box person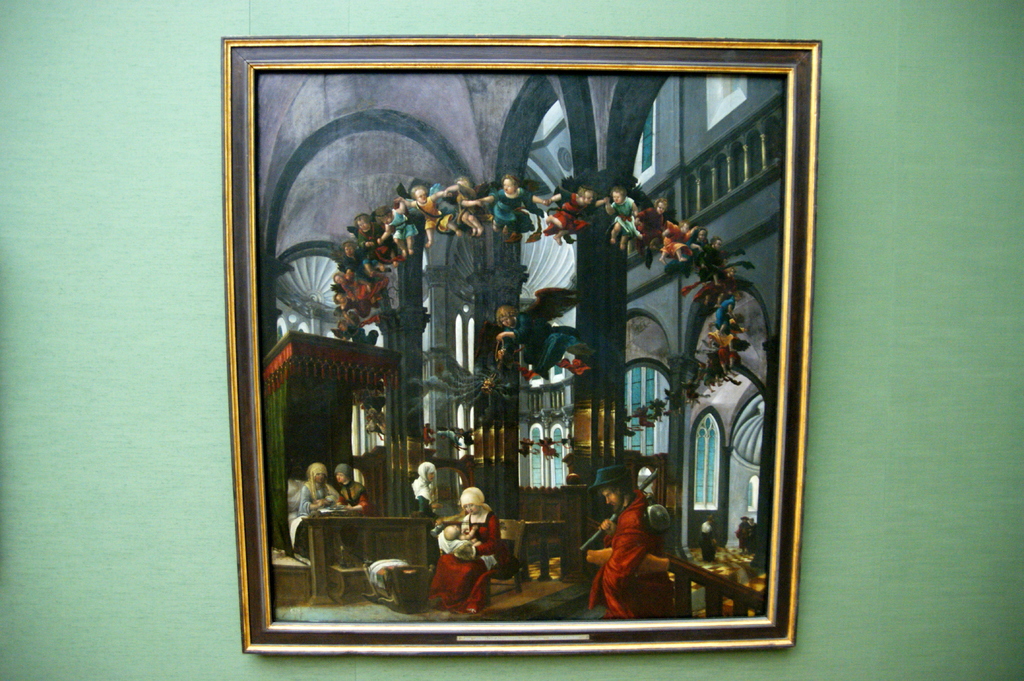
crop(589, 463, 676, 620)
